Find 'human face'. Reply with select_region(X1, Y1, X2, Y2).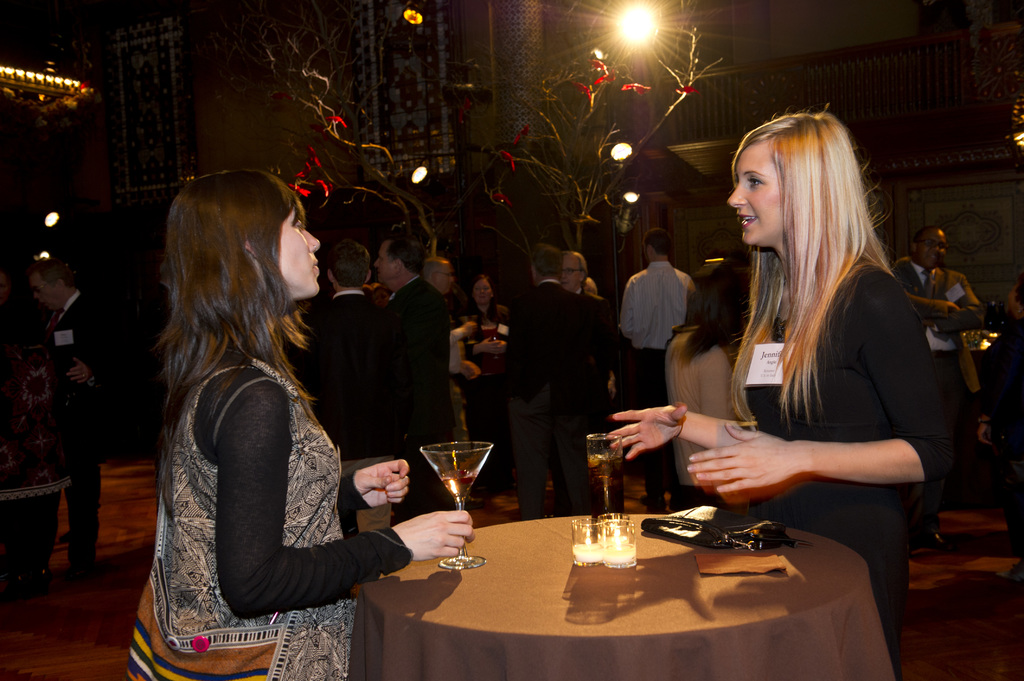
select_region(376, 247, 394, 282).
